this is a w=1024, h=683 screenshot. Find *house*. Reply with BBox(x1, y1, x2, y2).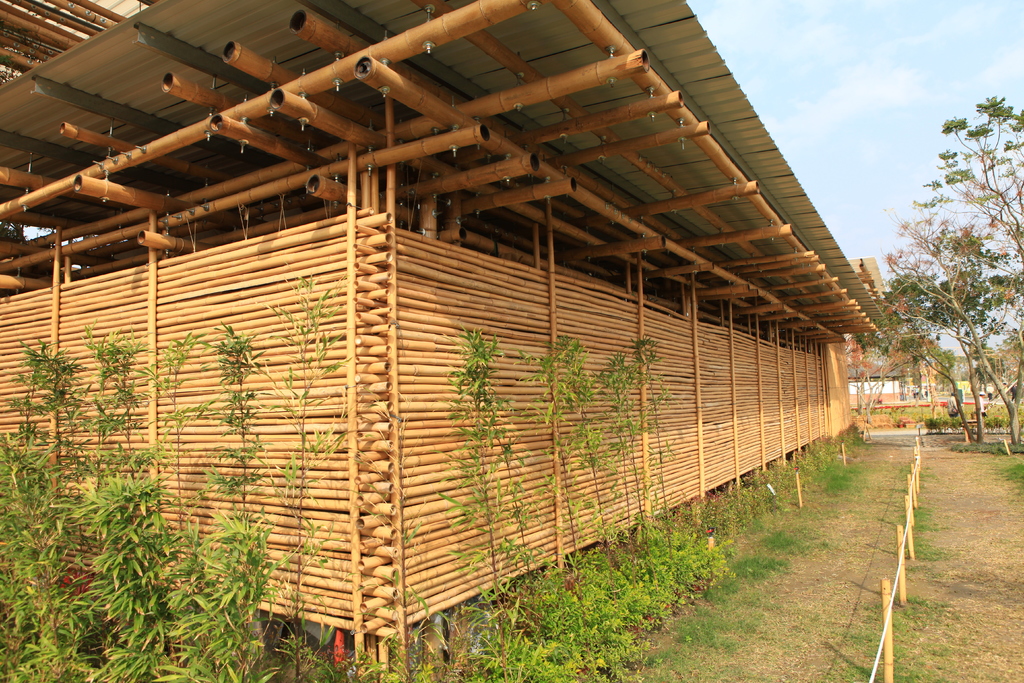
BBox(0, 0, 890, 662).
